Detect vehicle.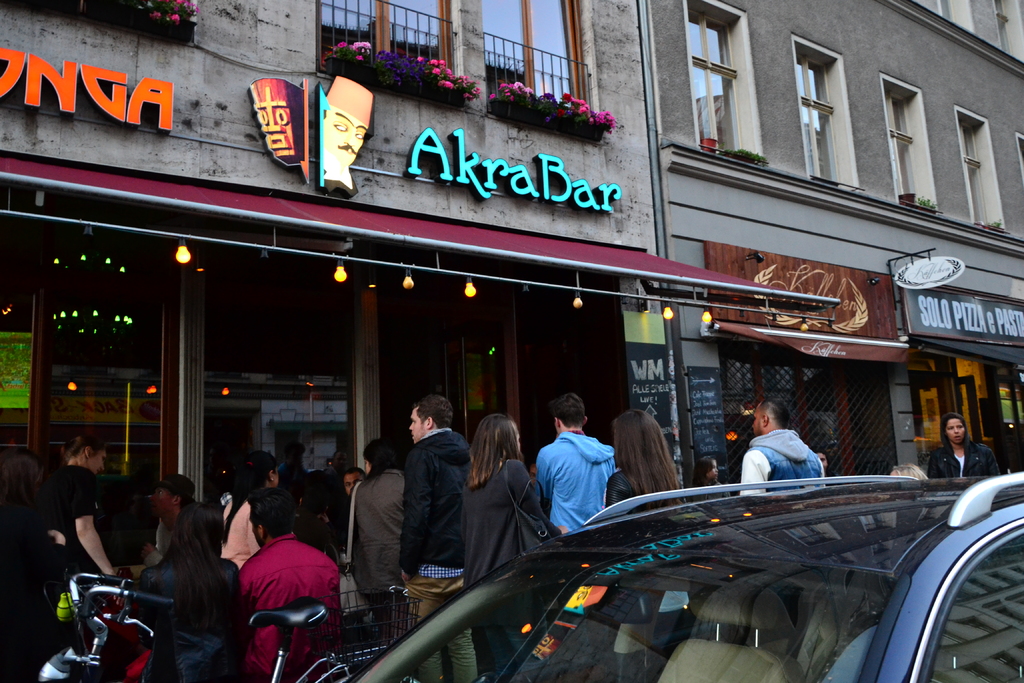
Detected at [39,571,425,682].
